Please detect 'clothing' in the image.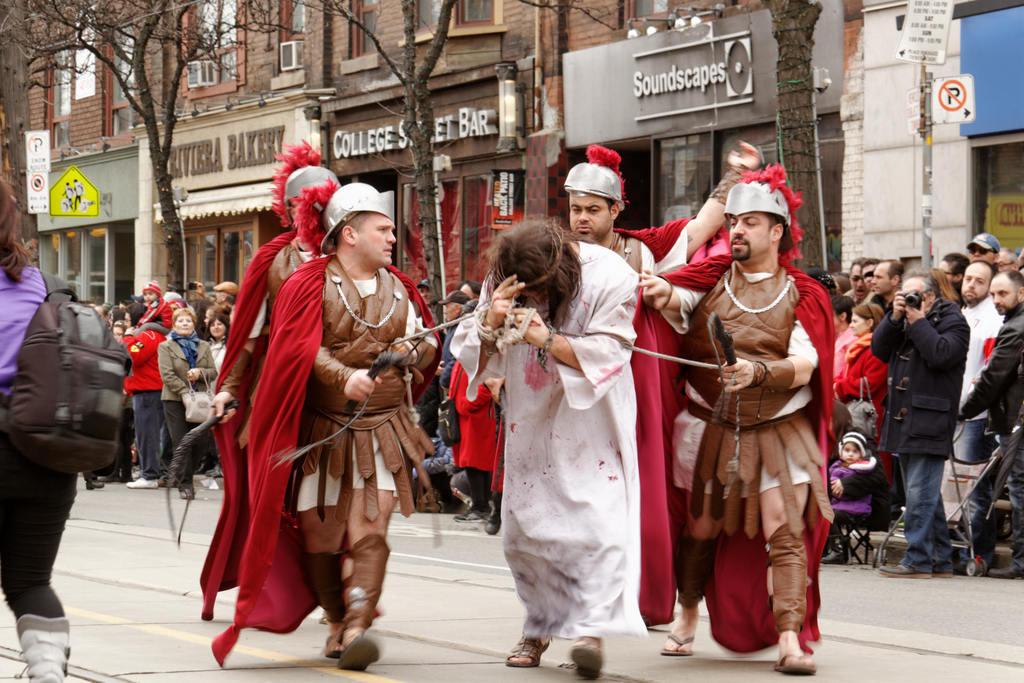
(left=665, top=252, right=855, bottom=645).
